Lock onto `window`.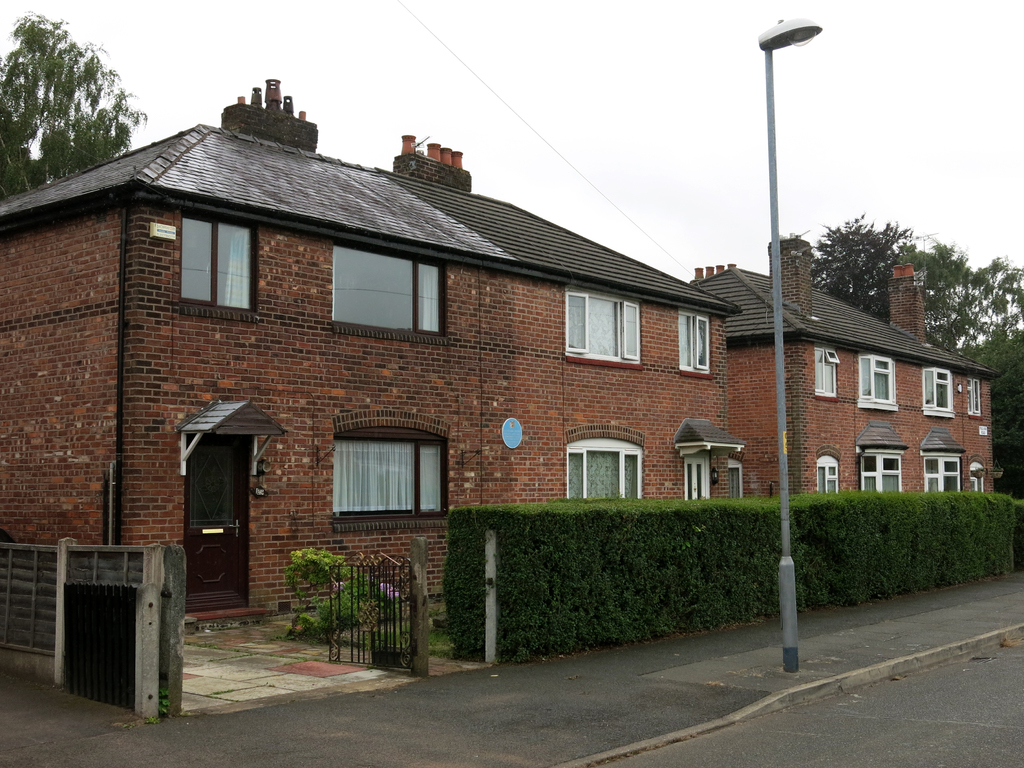
Locked: [left=336, top=236, right=448, bottom=345].
